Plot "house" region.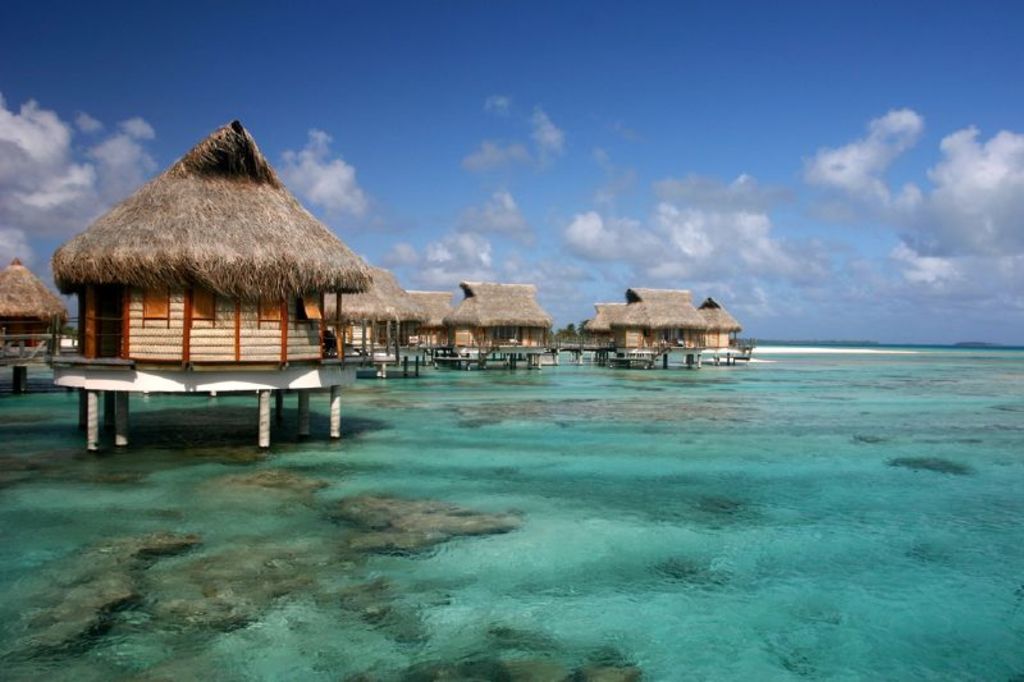
Plotted at <region>0, 253, 60, 345</region>.
